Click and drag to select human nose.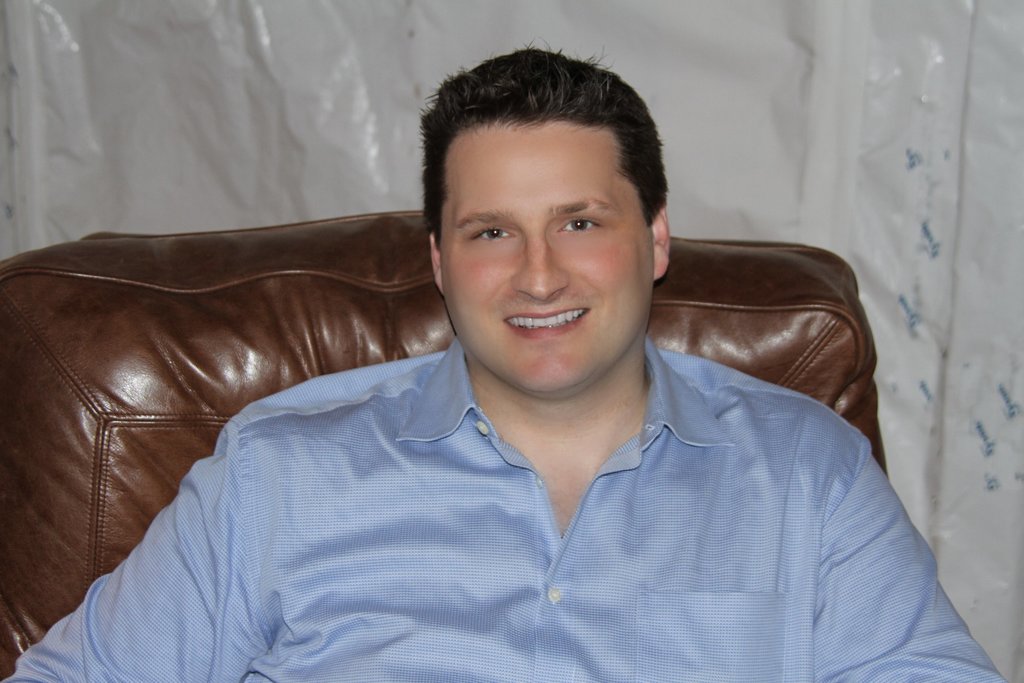
Selection: select_region(514, 231, 568, 299).
